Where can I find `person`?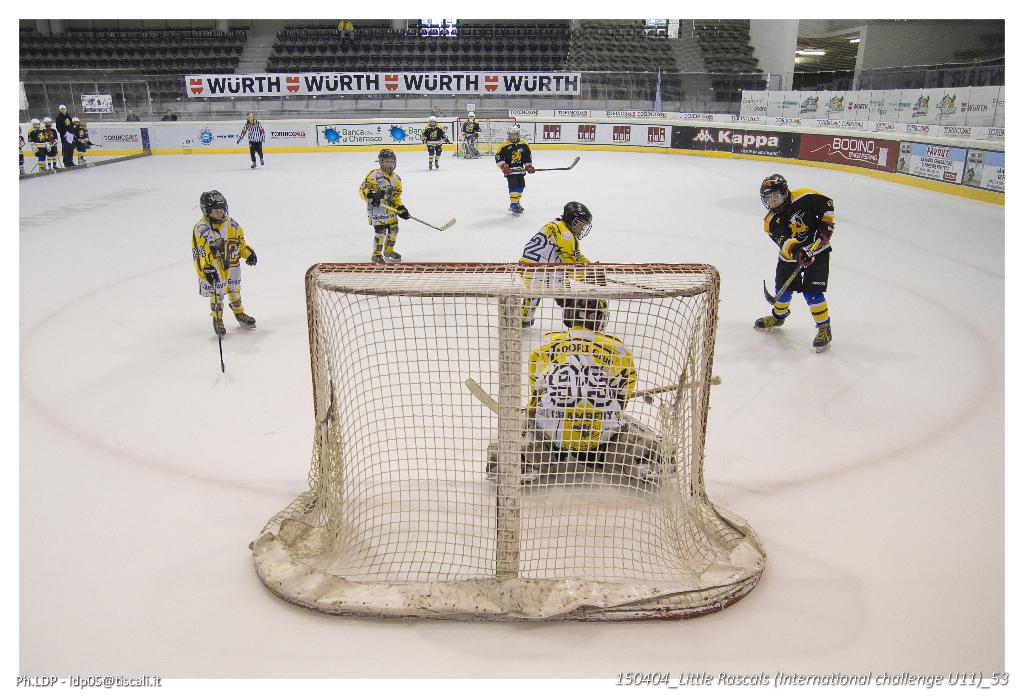
You can find it at bbox(360, 145, 412, 268).
